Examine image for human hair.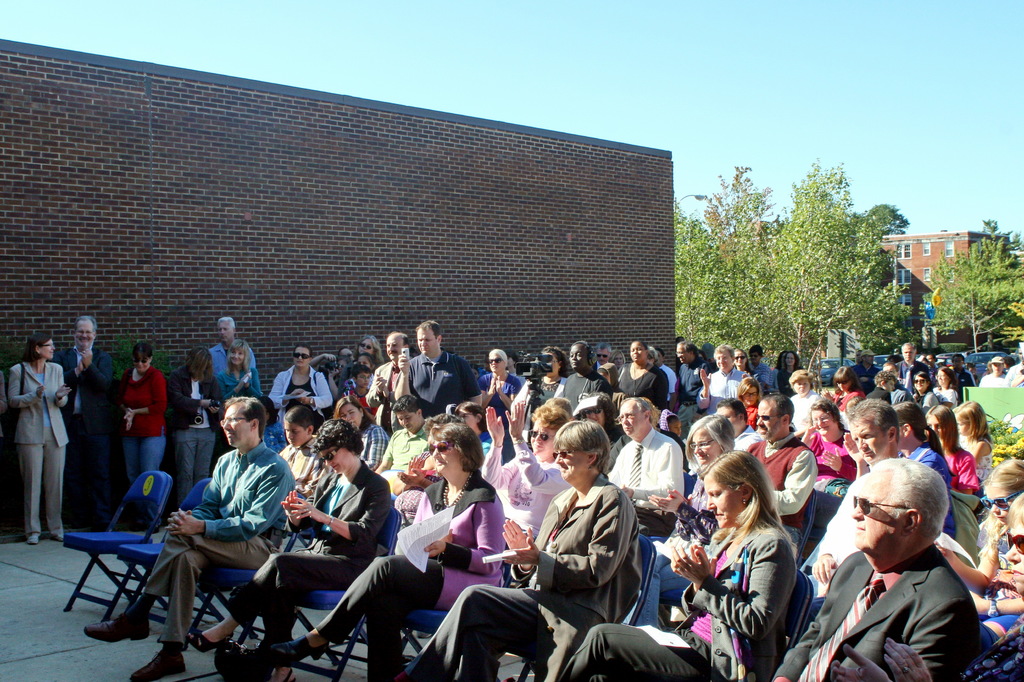
Examination result: detection(952, 353, 961, 358).
